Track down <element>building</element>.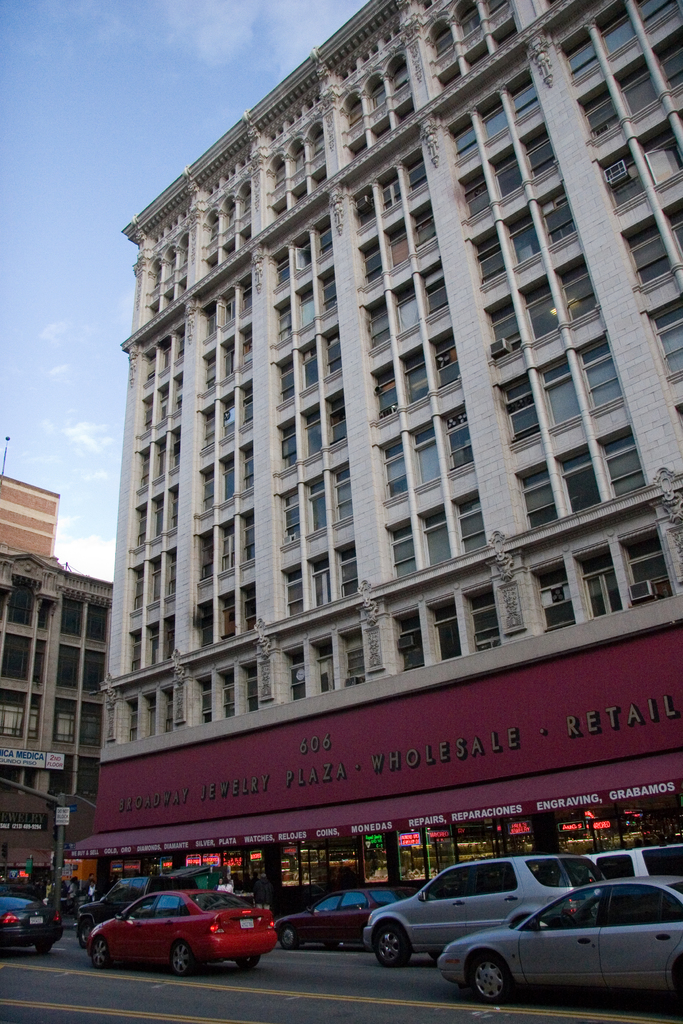
Tracked to [x1=0, y1=547, x2=115, y2=879].
